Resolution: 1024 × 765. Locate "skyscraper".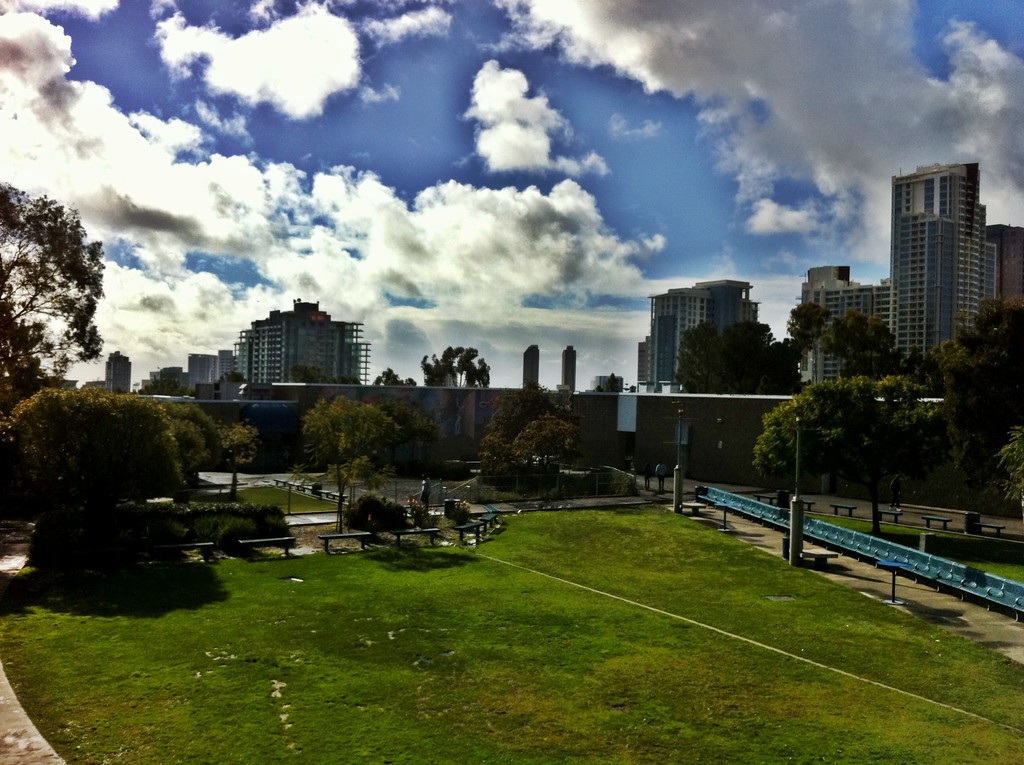
box=[864, 144, 1023, 360].
